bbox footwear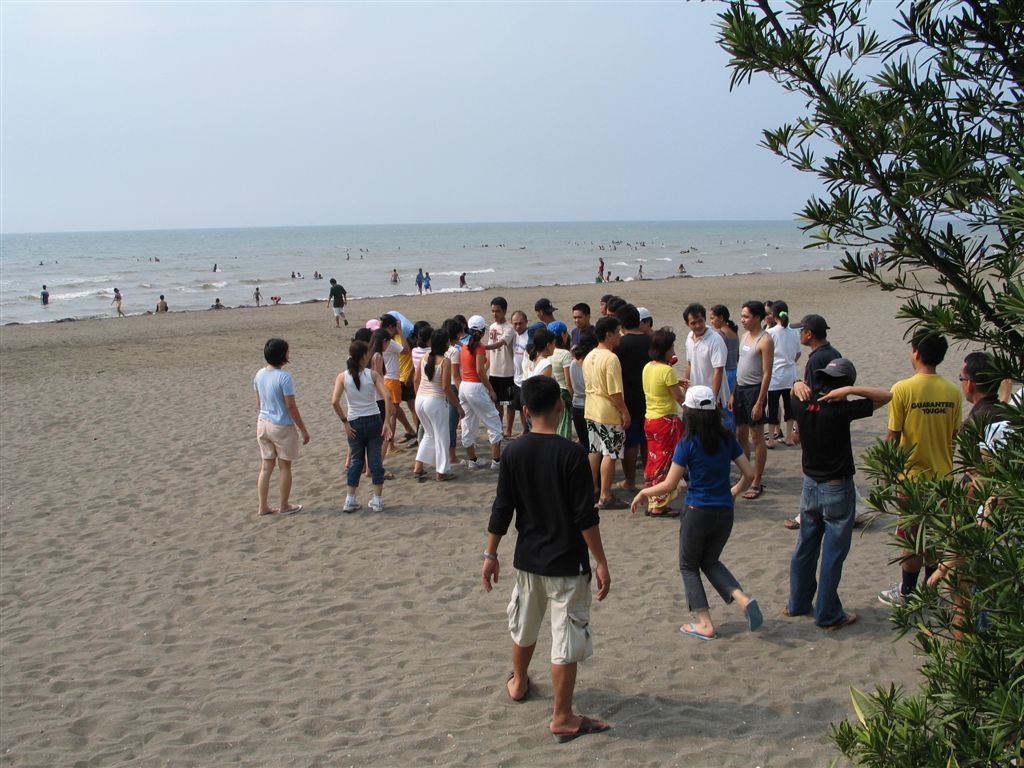
250/505/274/518
